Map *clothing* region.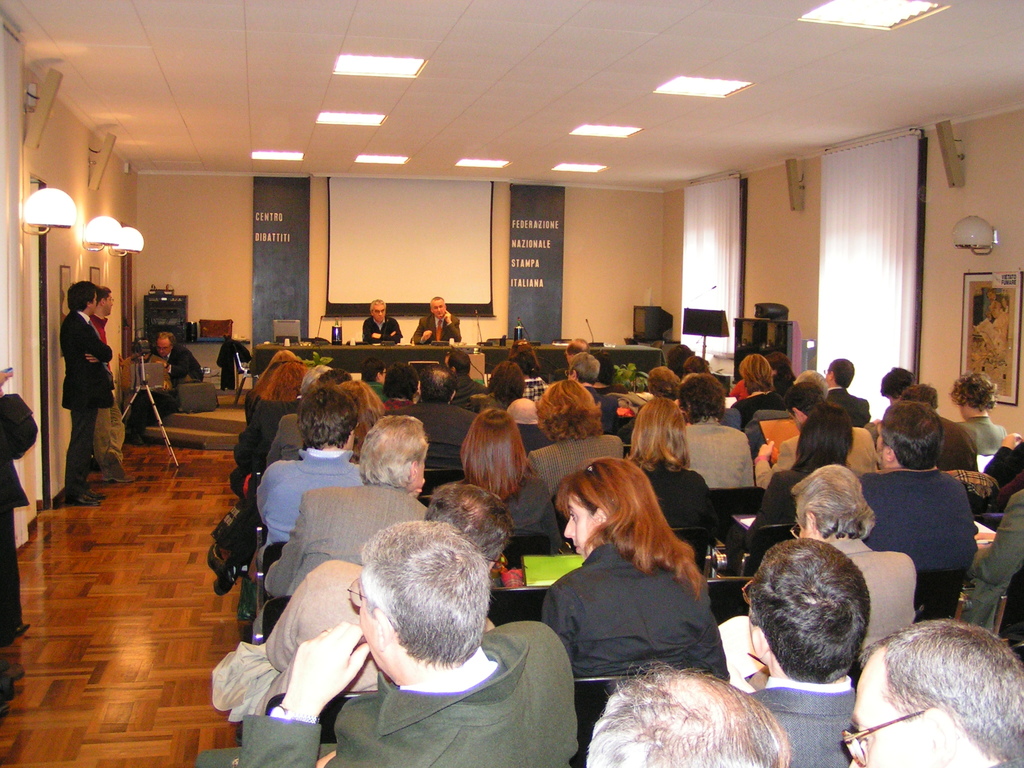
Mapped to [529, 436, 624, 499].
